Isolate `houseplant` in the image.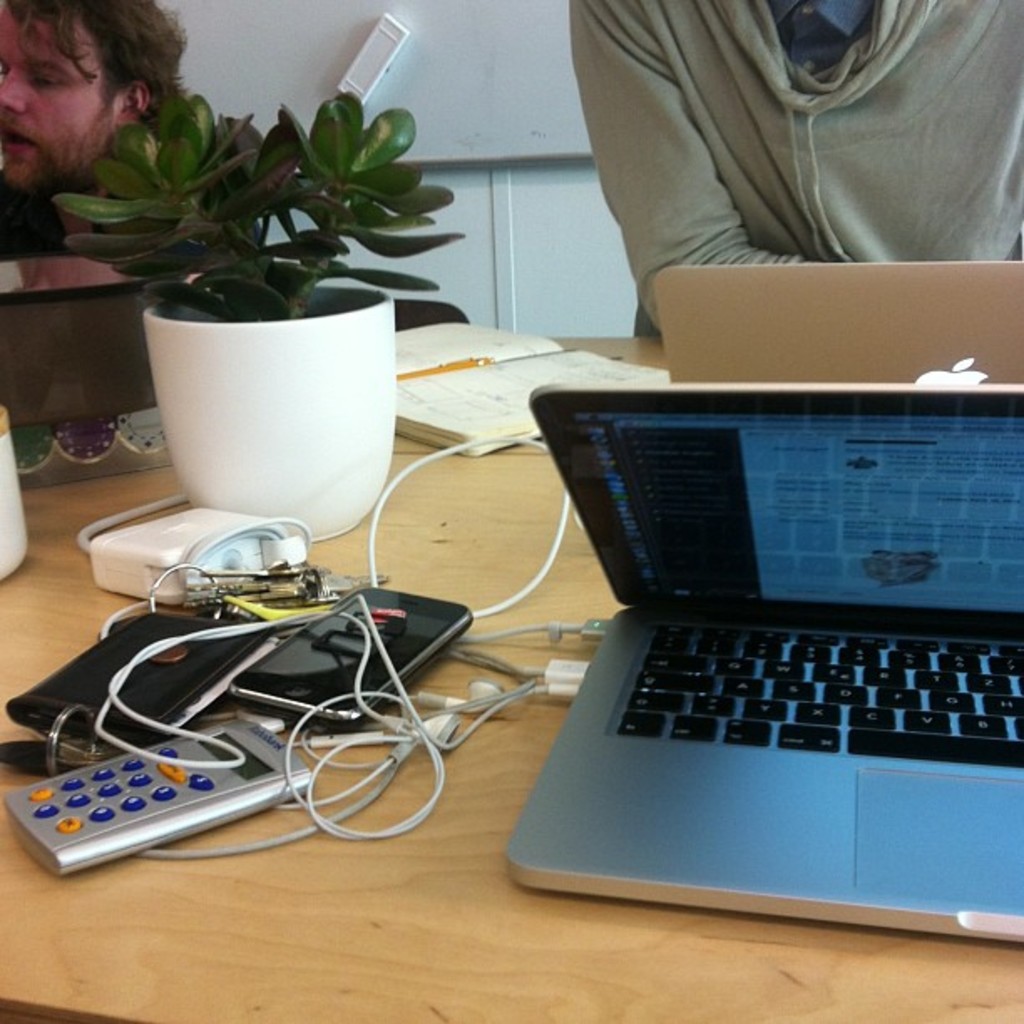
Isolated region: 54:74:458:527.
